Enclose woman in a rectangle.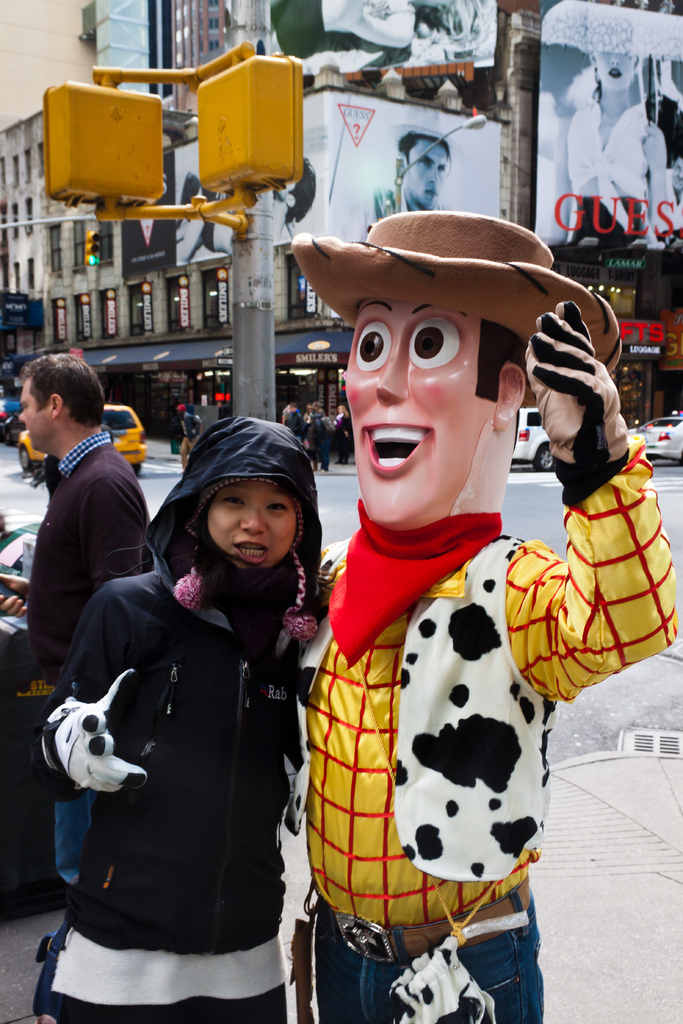
BBox(31, 337, 354, 1023).
